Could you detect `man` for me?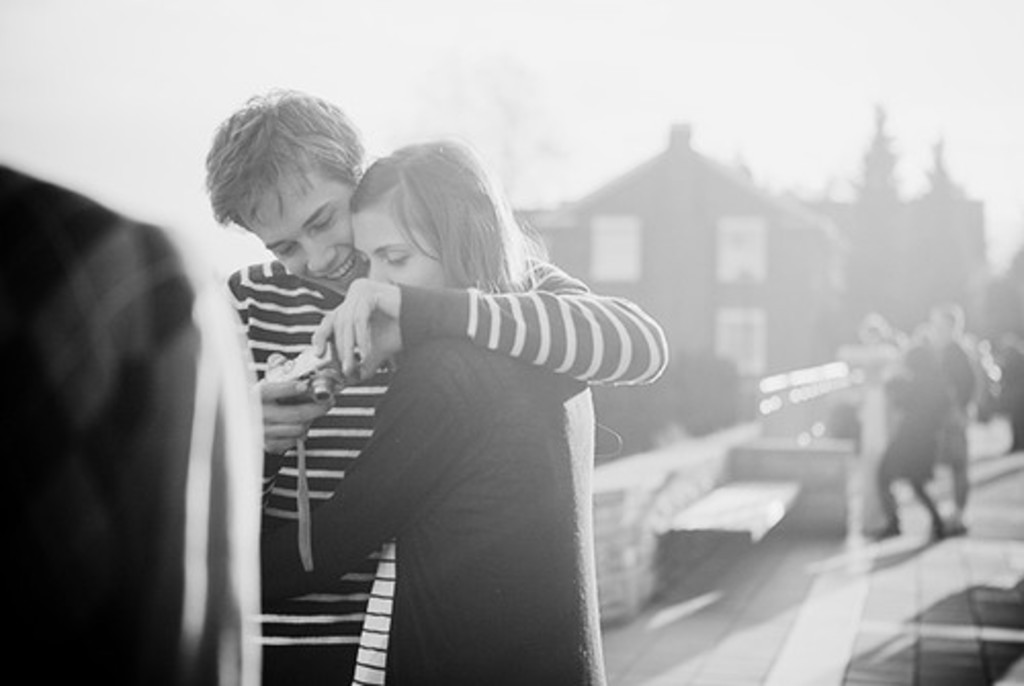
Detection result: region(160, 121, 707, 653).
